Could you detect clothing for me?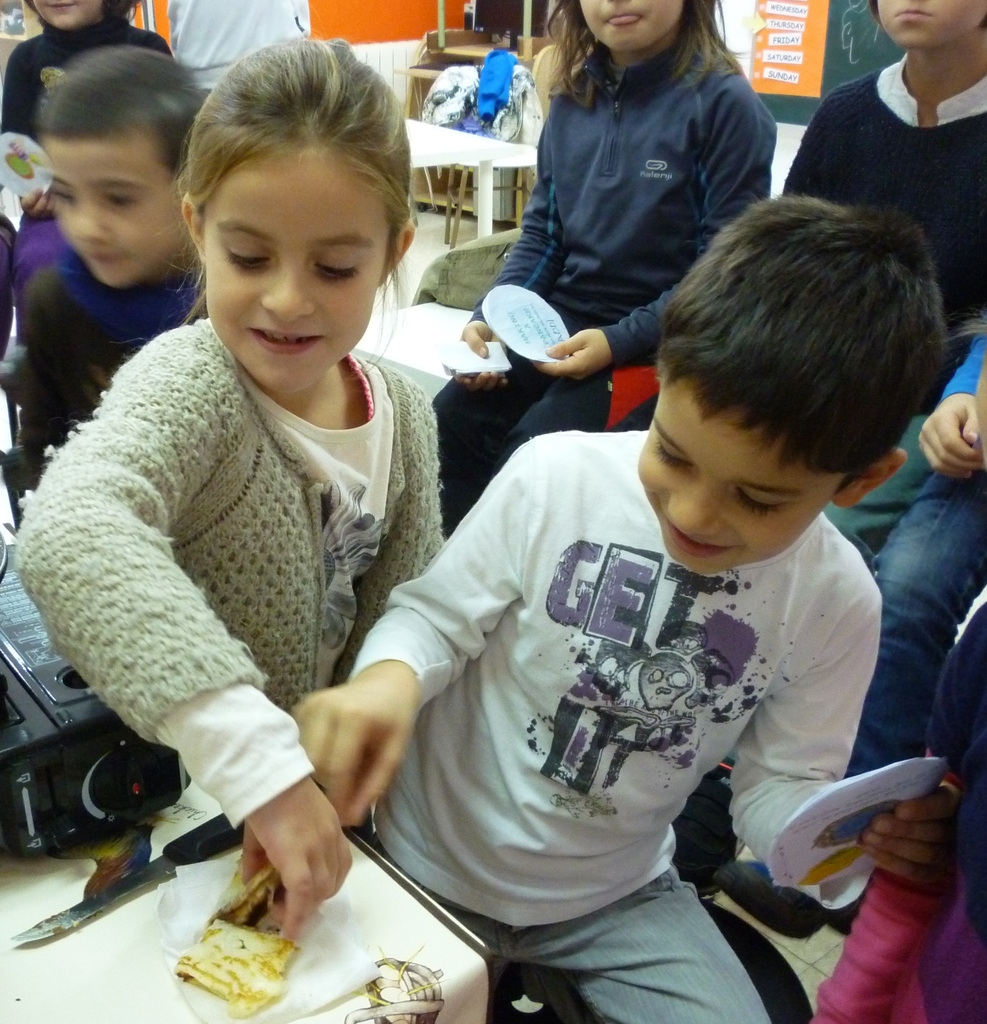
Detection result: bbox=[779, 49, 986, 564].
